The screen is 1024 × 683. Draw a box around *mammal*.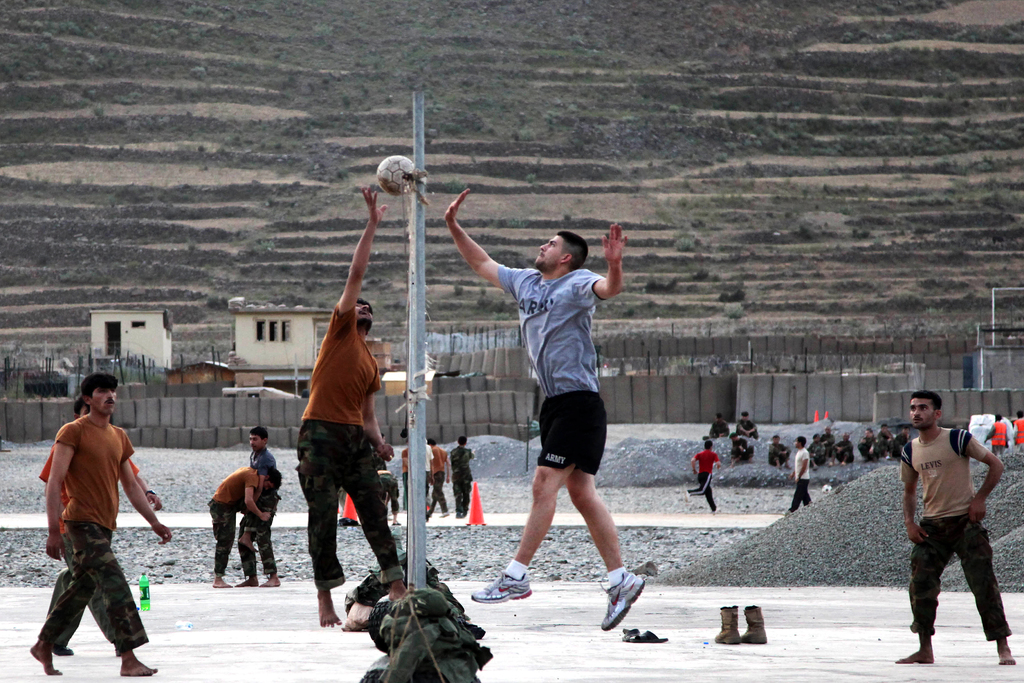
(862,424,877,461).
